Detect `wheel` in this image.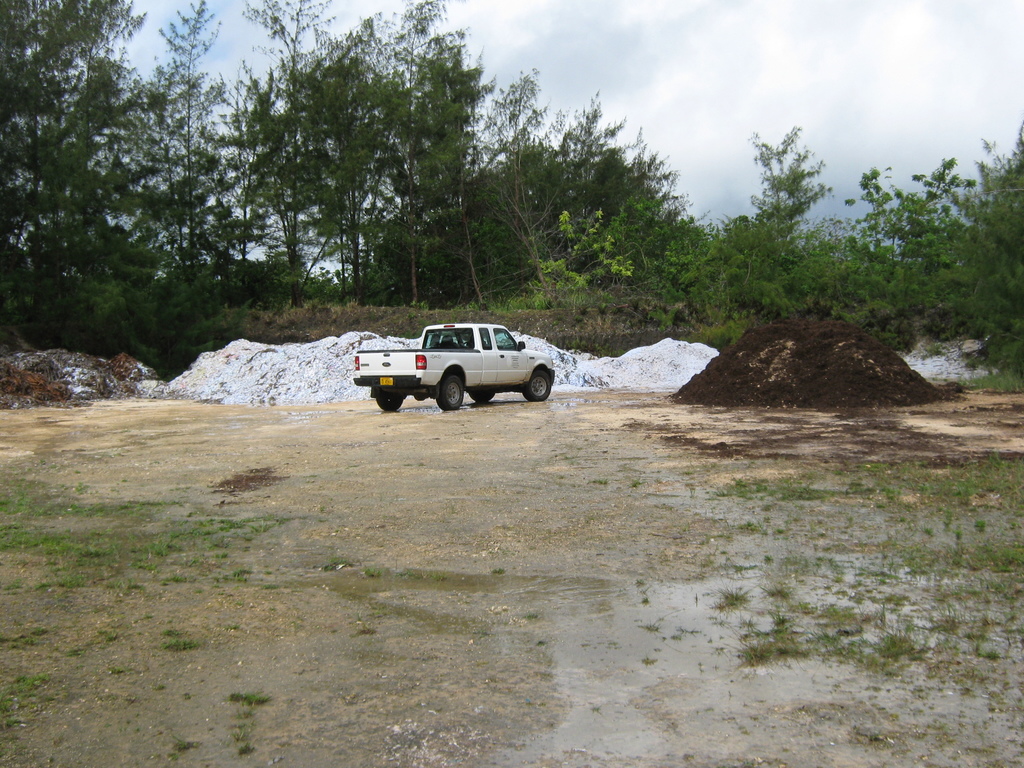
Detection: crop(460, 340, 468, 346).
